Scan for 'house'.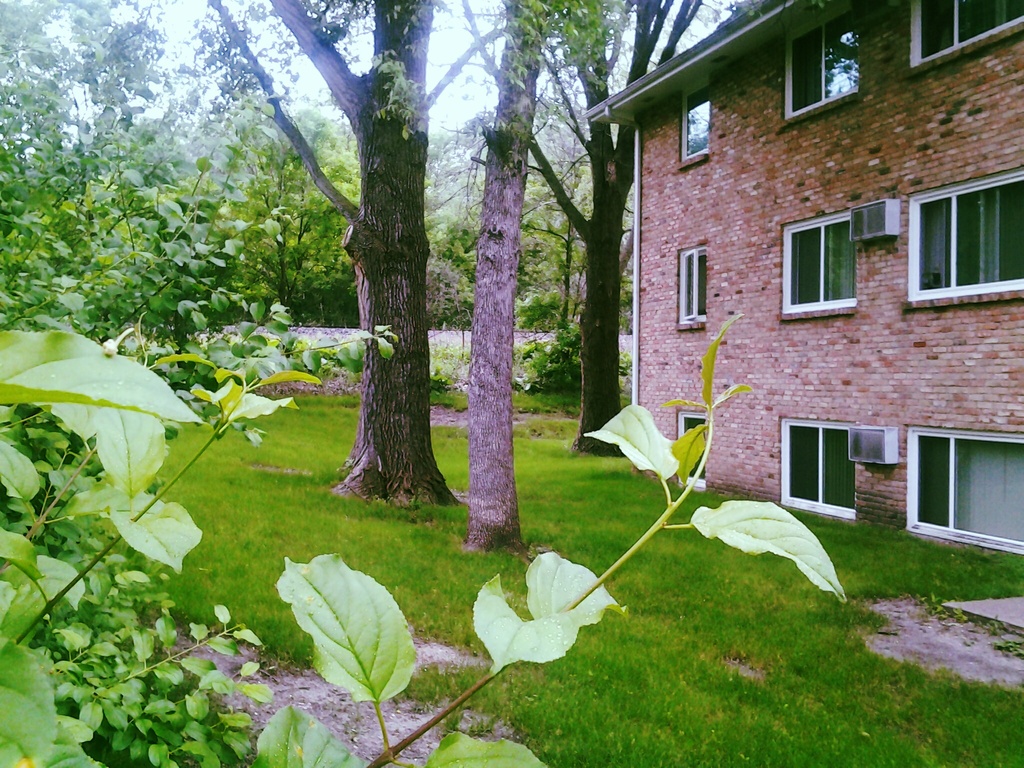
Scan result: <box>584,0,1023,563</box>.
